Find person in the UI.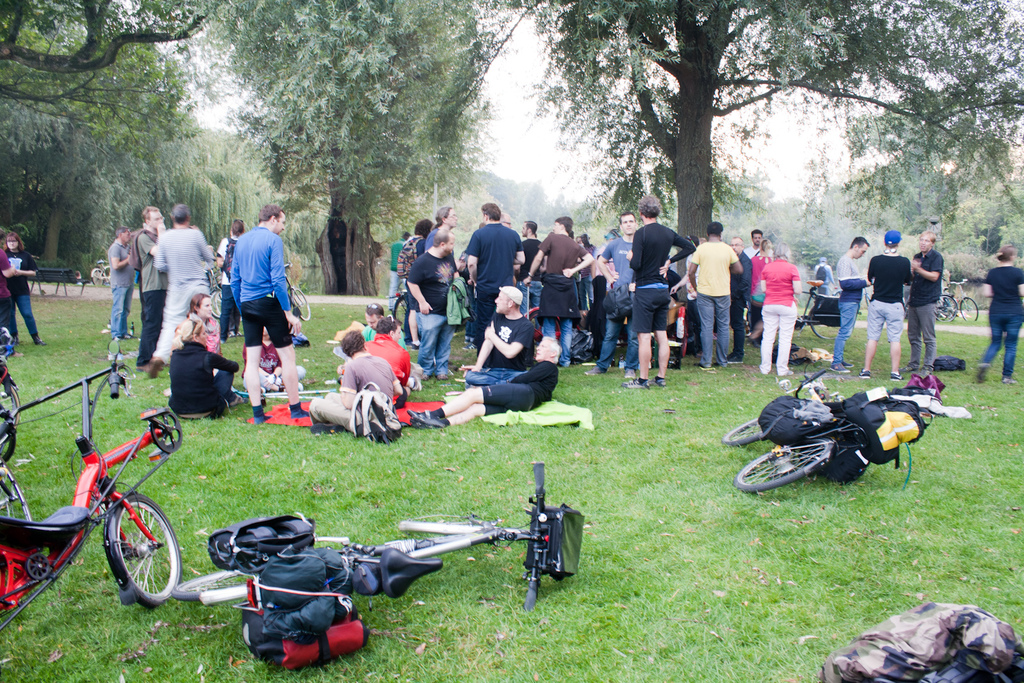
UI element at crop(2, 229, 43, 347).
